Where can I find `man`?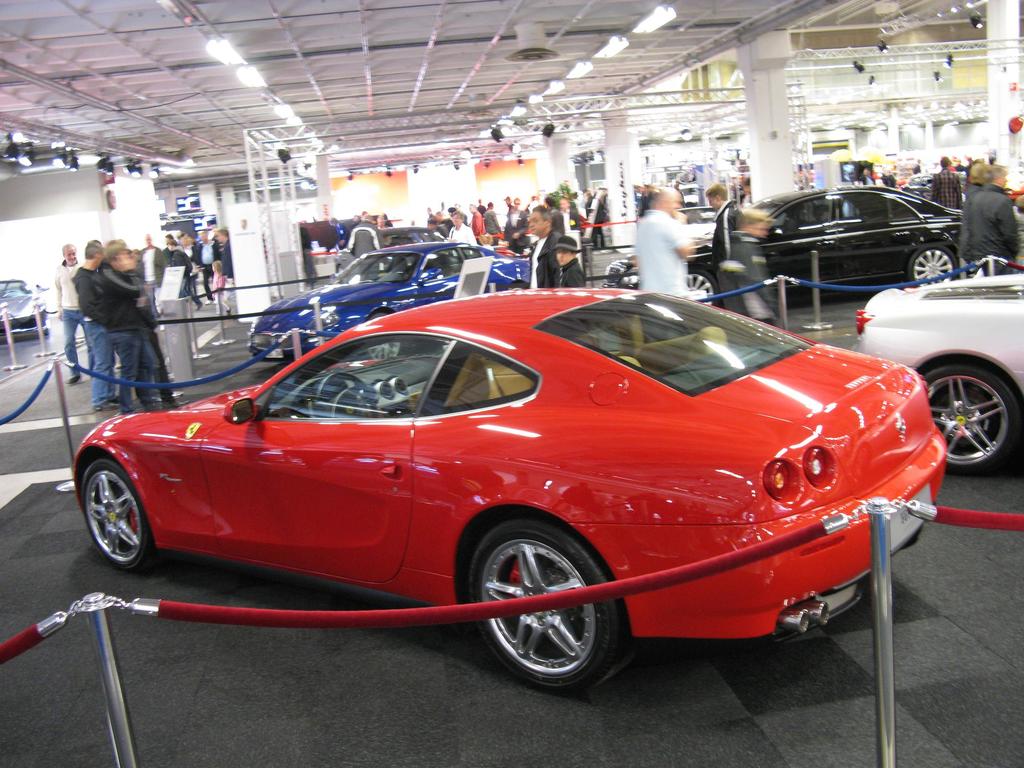
You can find it at 329:216:351:251.
